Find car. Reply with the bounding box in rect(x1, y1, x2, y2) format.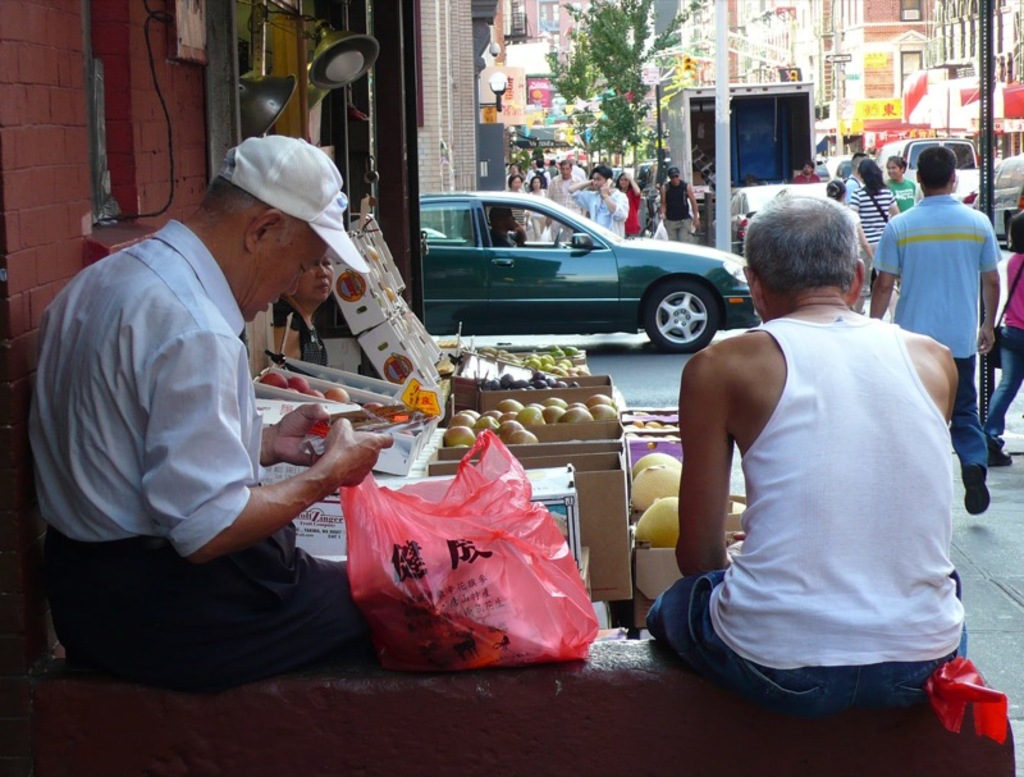
rect(371, 189, 767, 355).
